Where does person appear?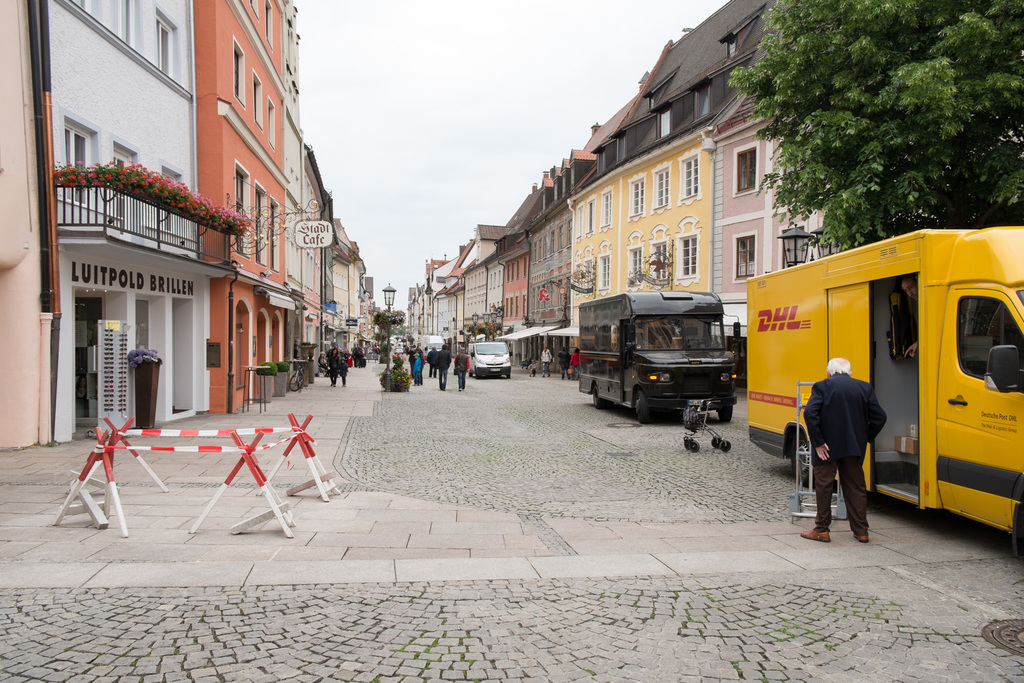
Appears at box(800, 353, 889, 542).
